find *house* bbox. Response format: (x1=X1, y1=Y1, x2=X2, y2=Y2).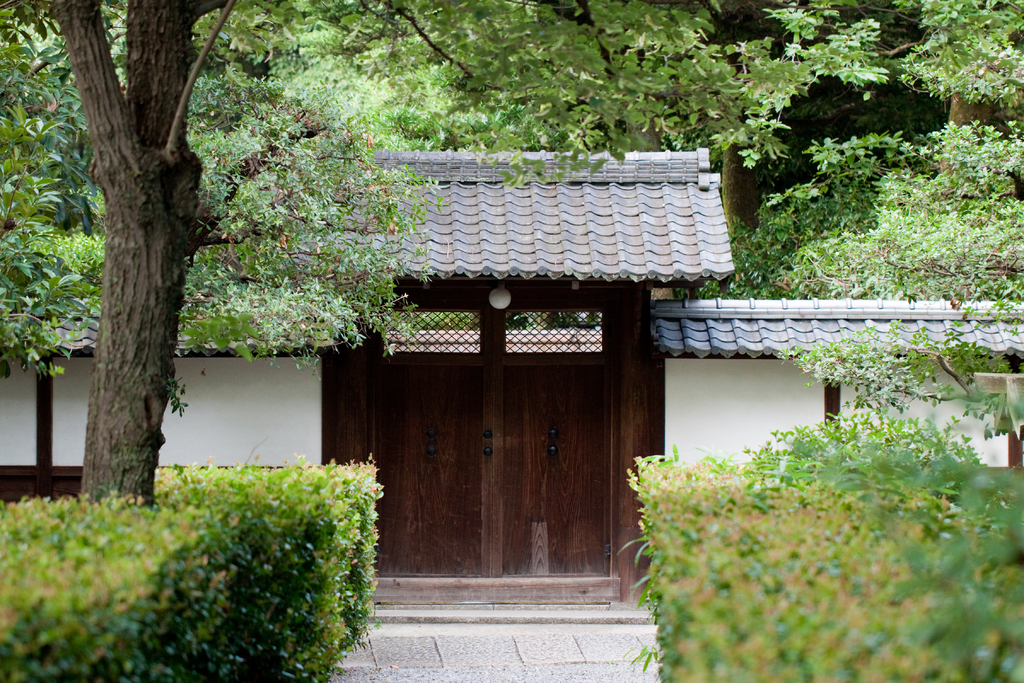
(x1=0, y1=140, x2=1023, y2=597).
